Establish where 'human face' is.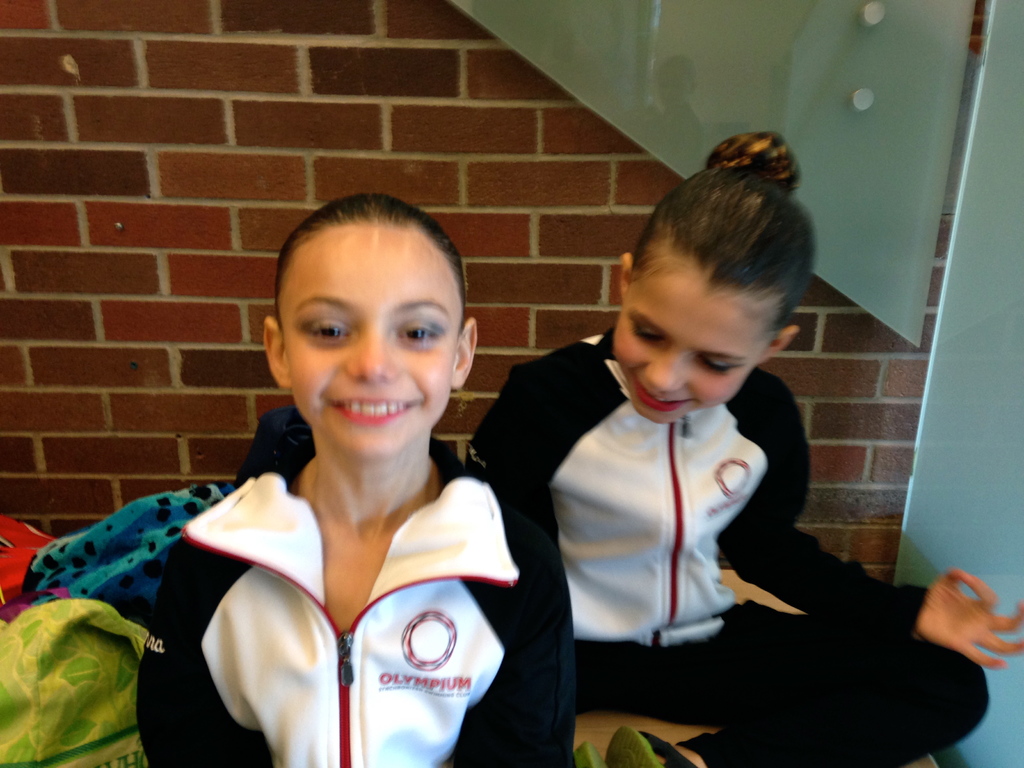
Established at bbox=[614, 269, 765, 426].
